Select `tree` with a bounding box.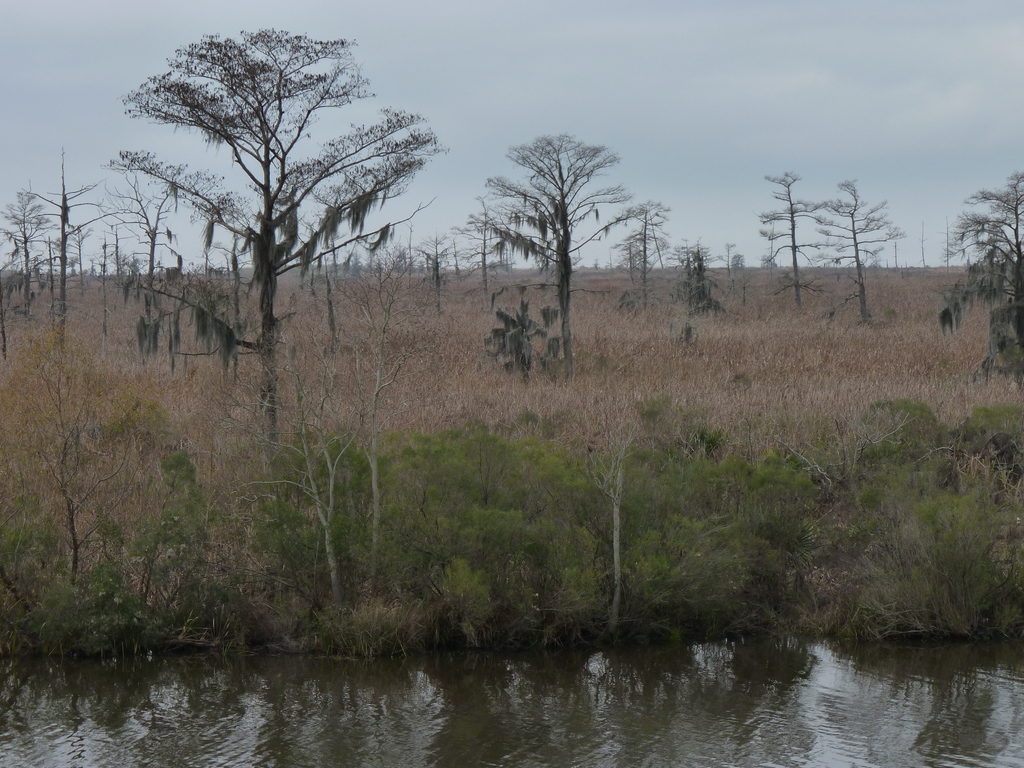
(left=922, top=172, right=1023, bottom=413).
